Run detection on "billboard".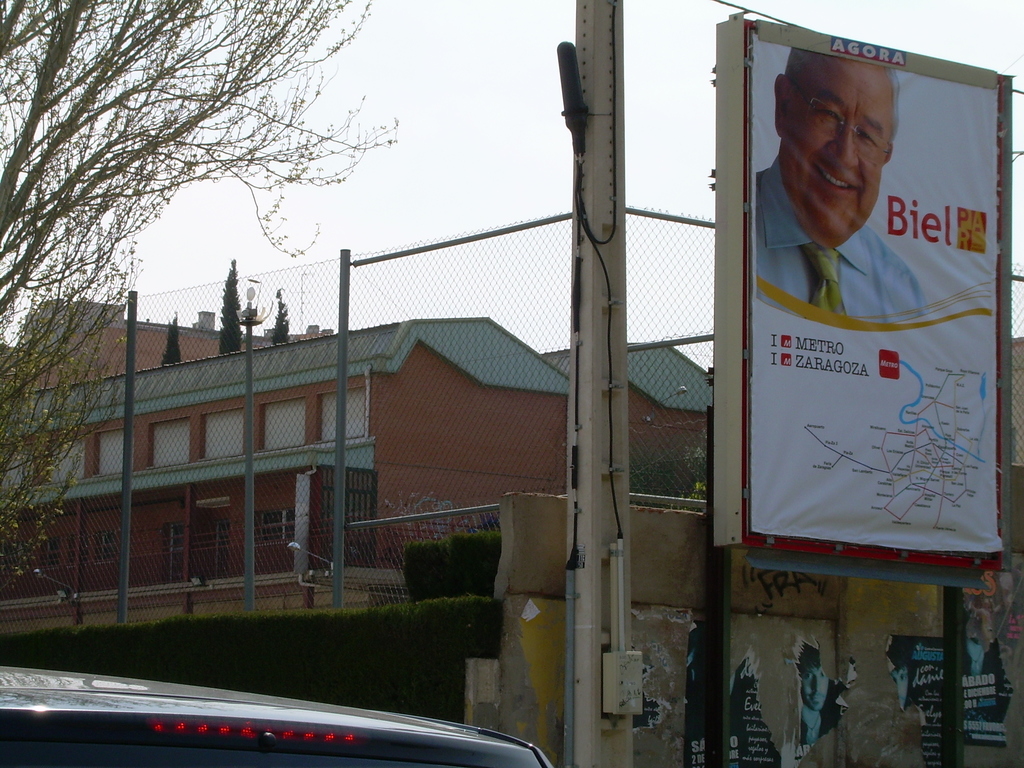
Result: box=[741, 56, 1016, 557].
